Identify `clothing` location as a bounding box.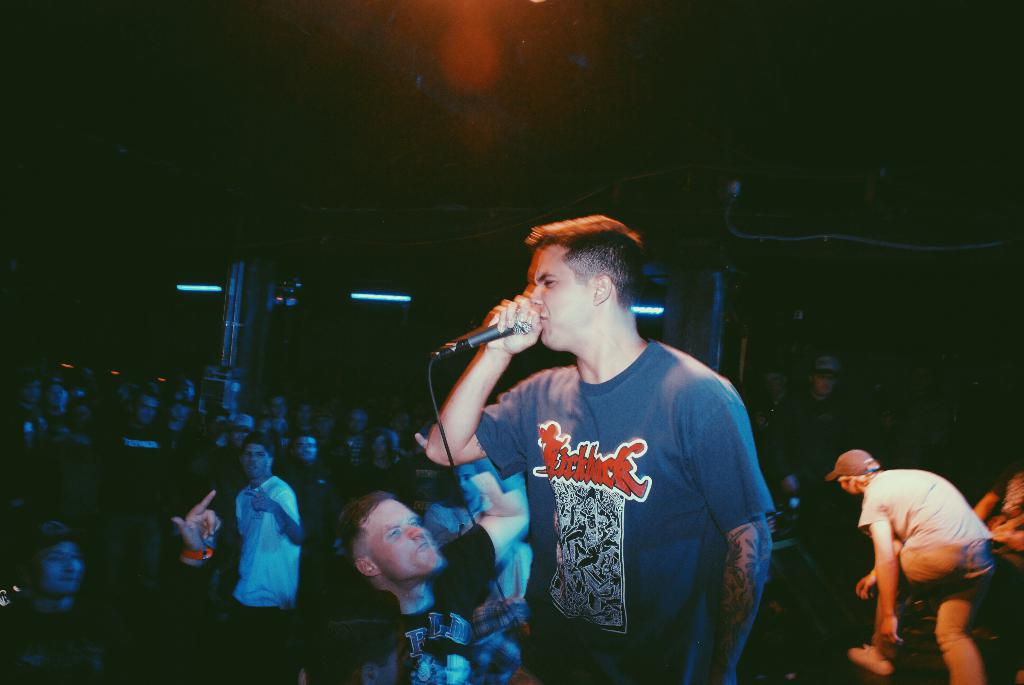
<region>479, 531, 538, 590</region>.
